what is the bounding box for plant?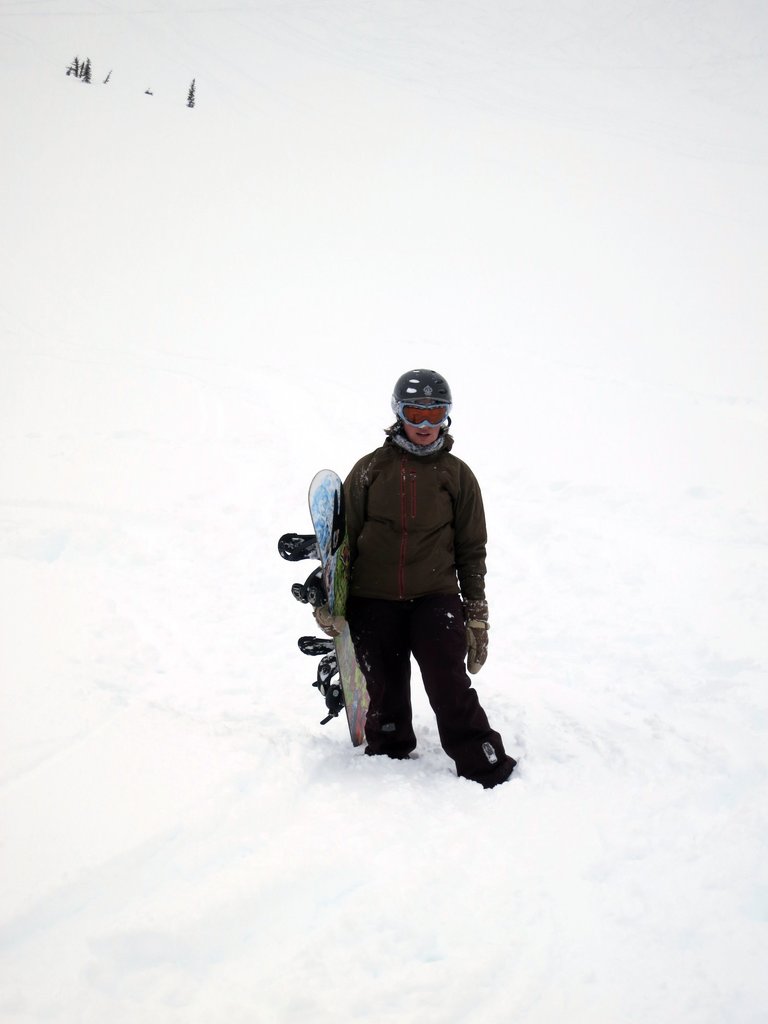
(74,60,83,79).
